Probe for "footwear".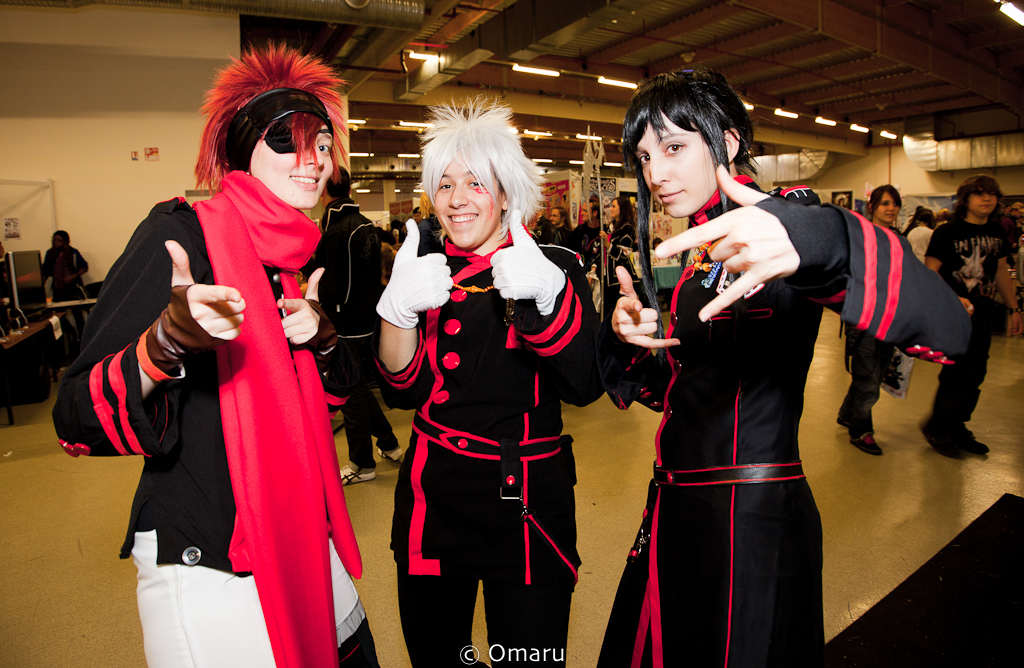
Probe result: (374, 445, 406, 461).
